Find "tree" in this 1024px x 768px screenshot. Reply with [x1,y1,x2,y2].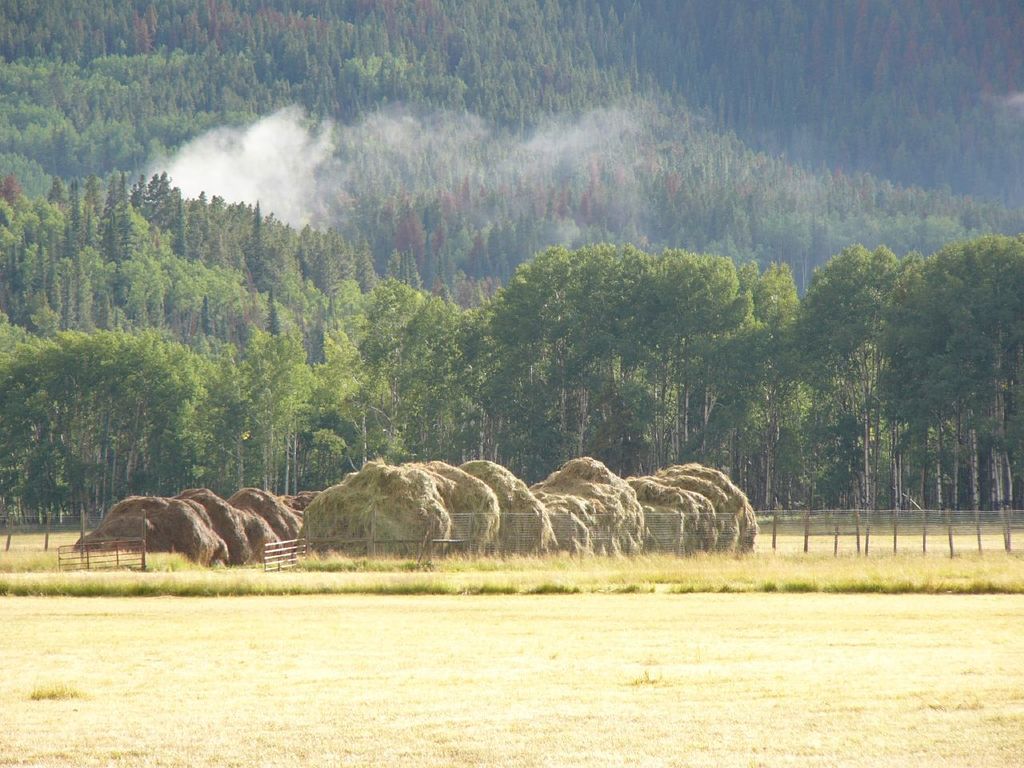
[519,235,598,489].
